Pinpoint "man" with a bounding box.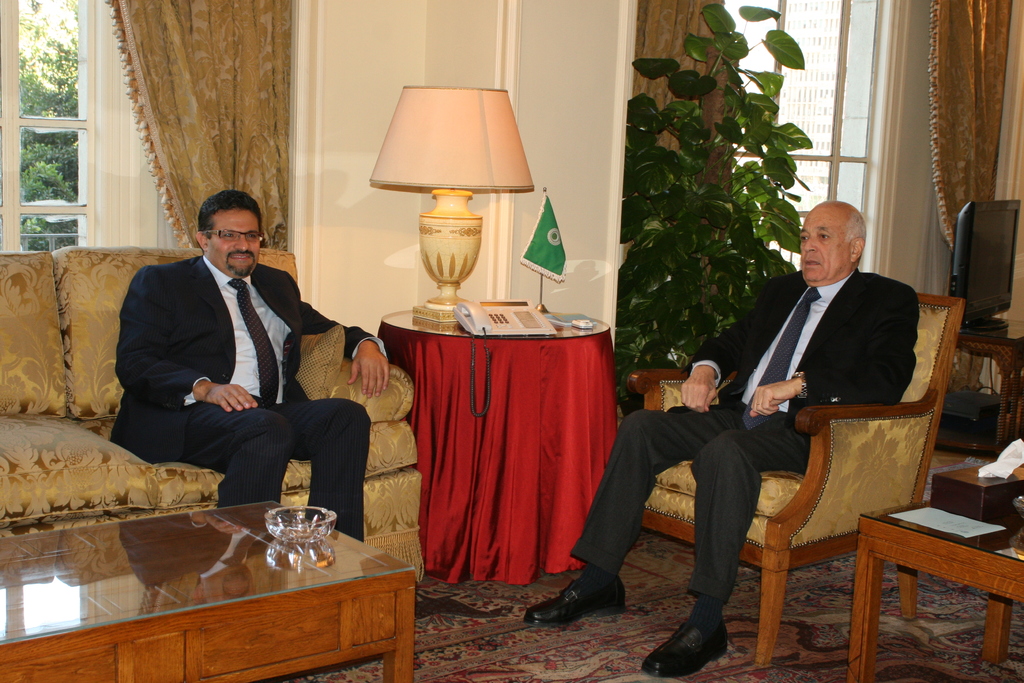
box(615, 195, 920, 631).
